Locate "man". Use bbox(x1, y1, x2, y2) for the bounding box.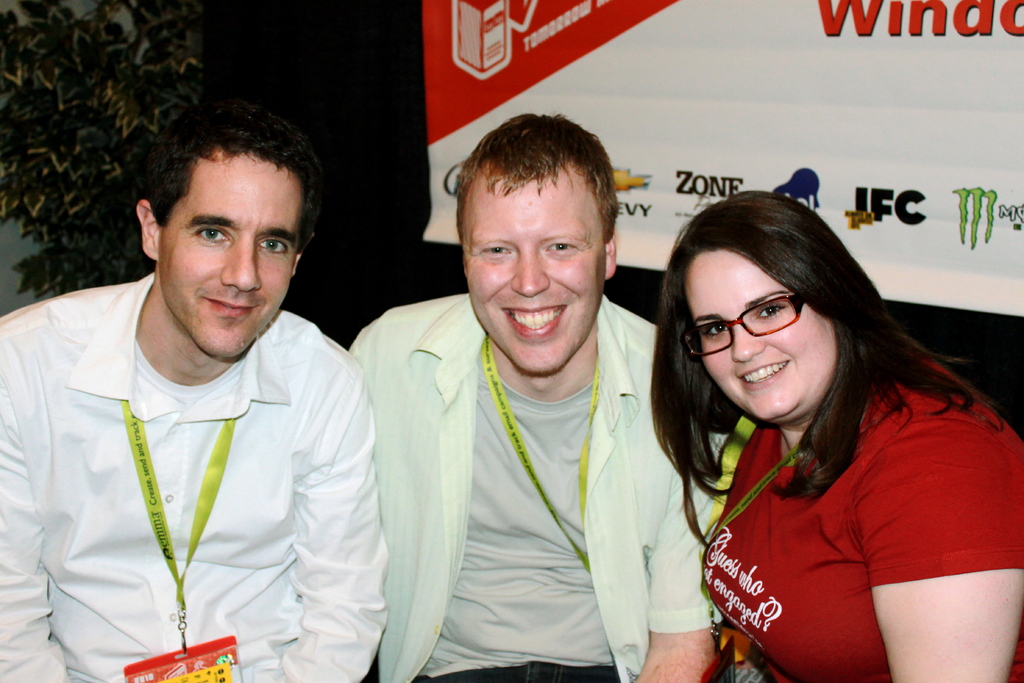
bbox(335, 111, 745, 682).
